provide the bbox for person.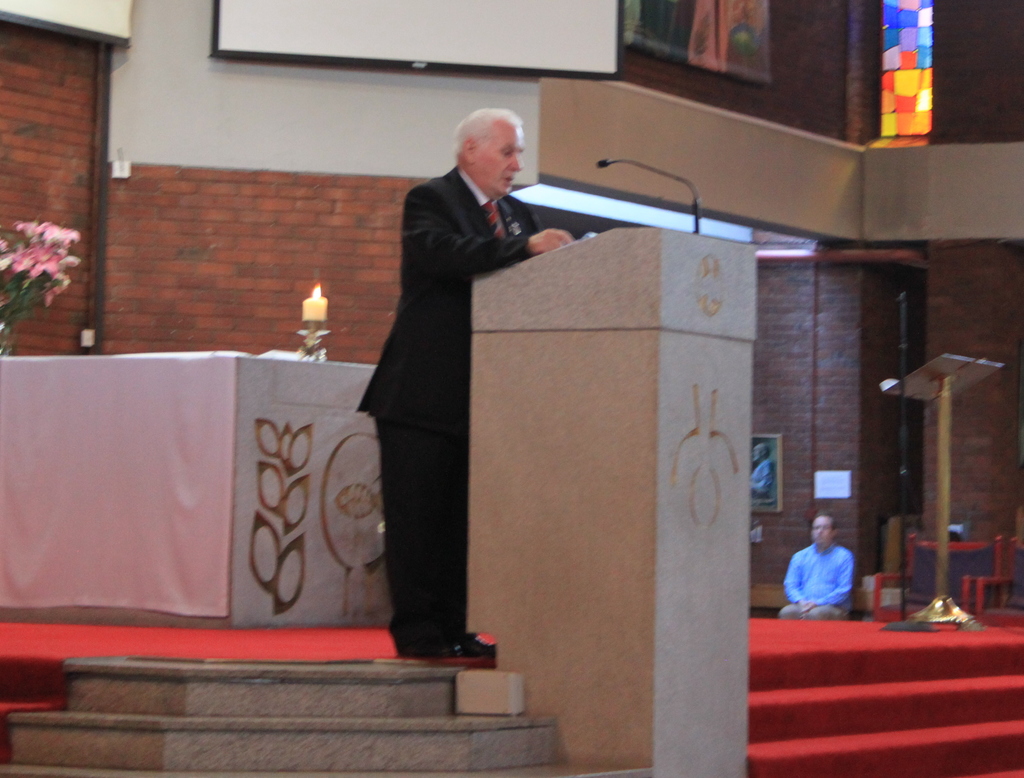
x1=746 y1=445 x2=772 y2=501.
